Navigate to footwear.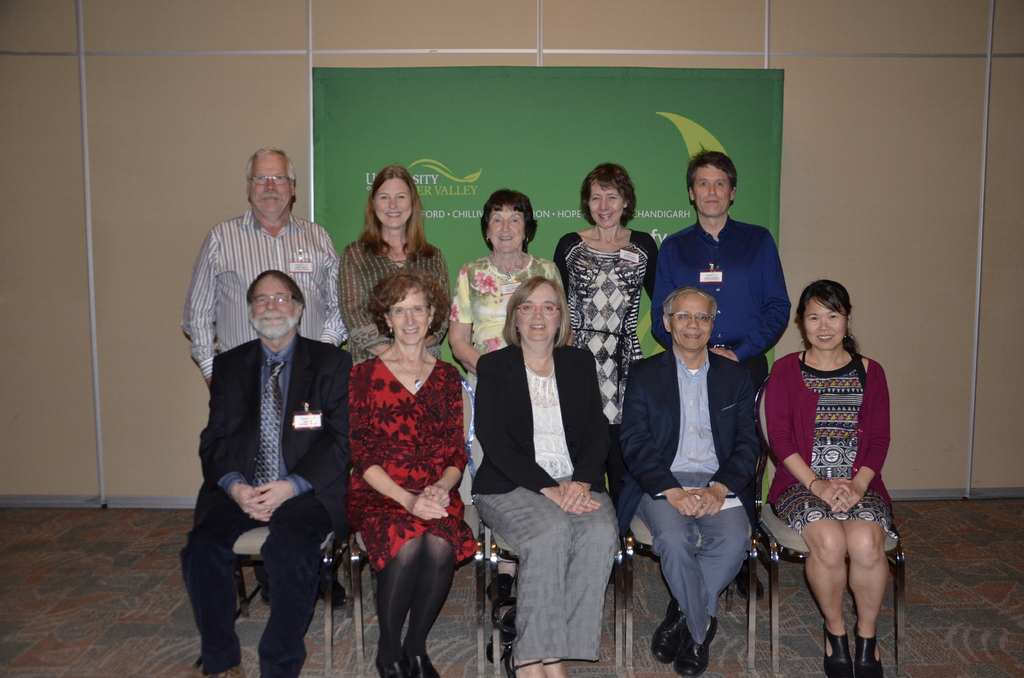
Navigation target: bbox=[497, 645, 541, 677].
